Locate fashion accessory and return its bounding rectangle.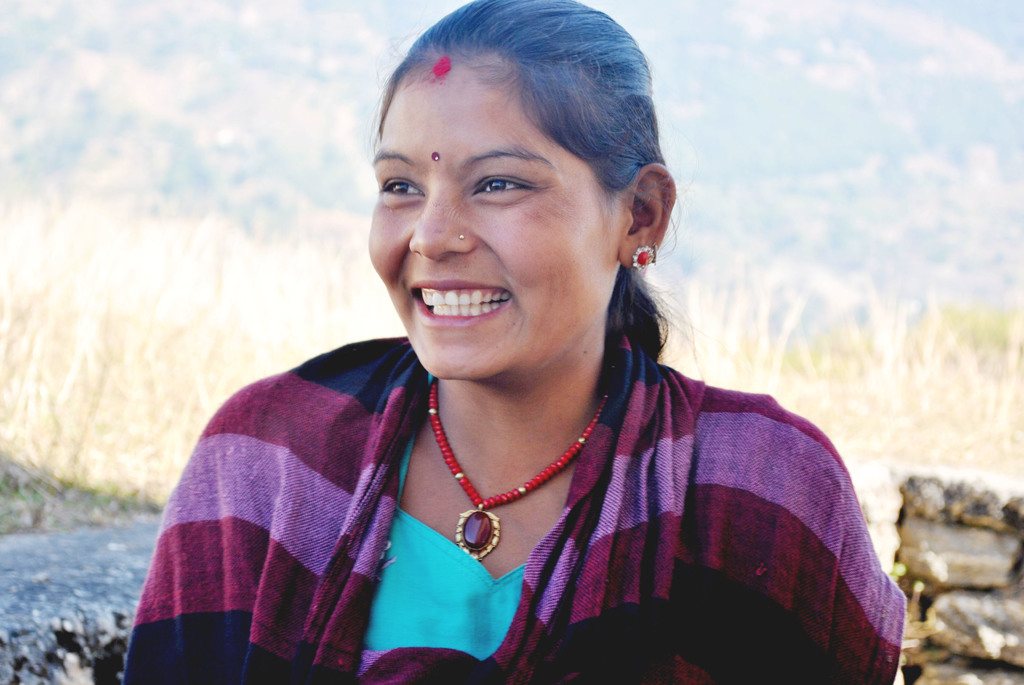
[424,373,614,559].
